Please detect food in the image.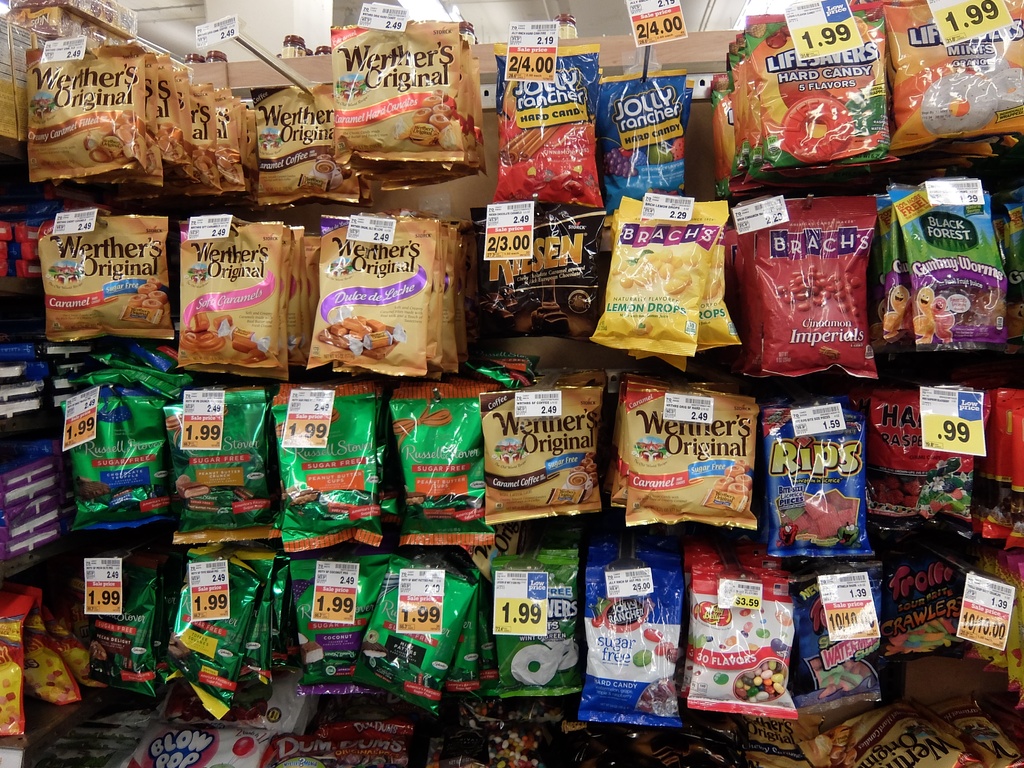
locate(665, 646, 681, 663).
